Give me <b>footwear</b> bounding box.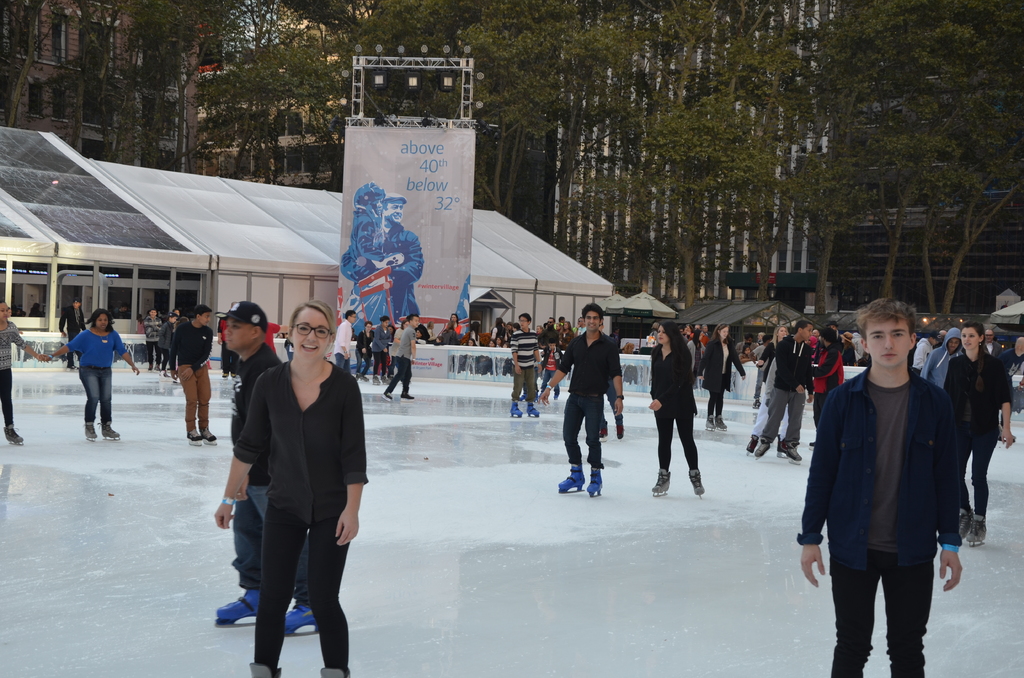
detection(653, 471, 673, 495).
